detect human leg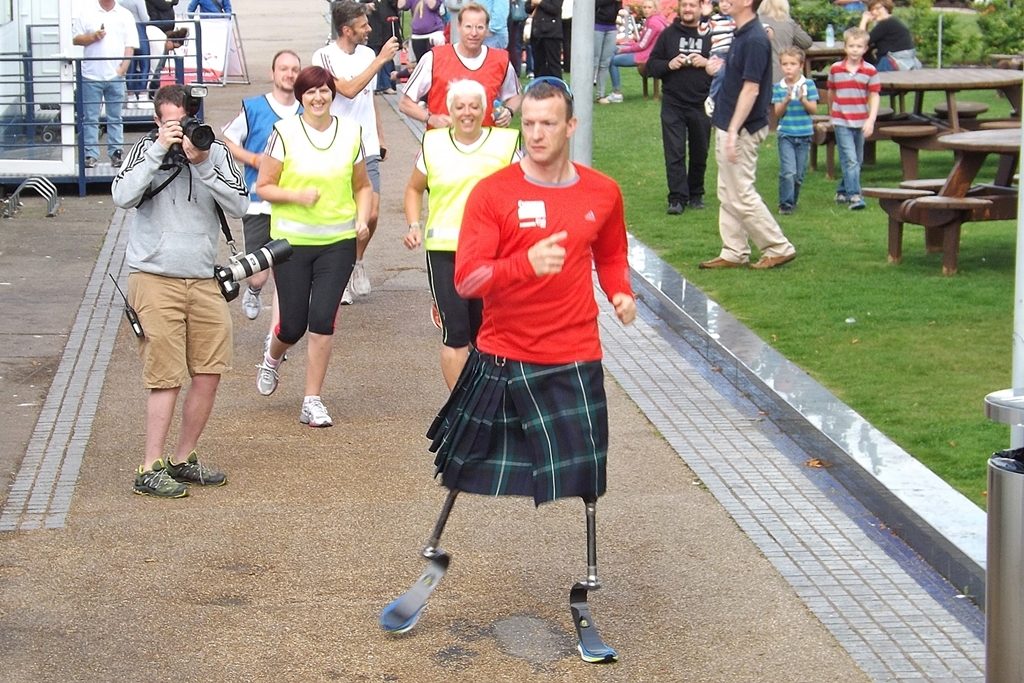
[595, 48, 644, 104]
